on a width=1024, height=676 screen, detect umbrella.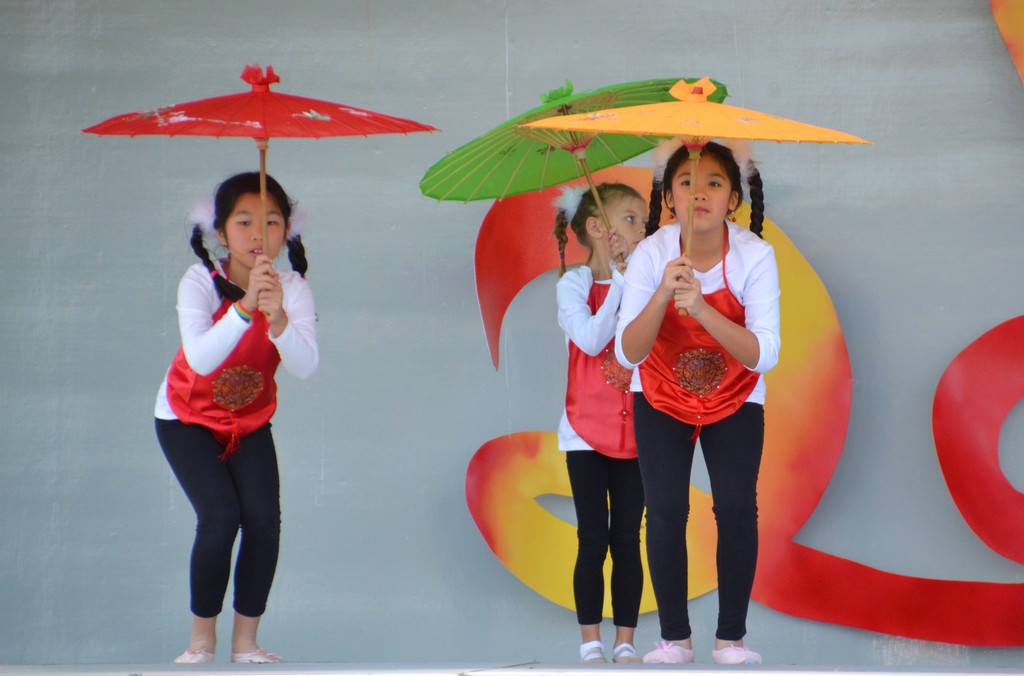
419, 79, 730, 274.
